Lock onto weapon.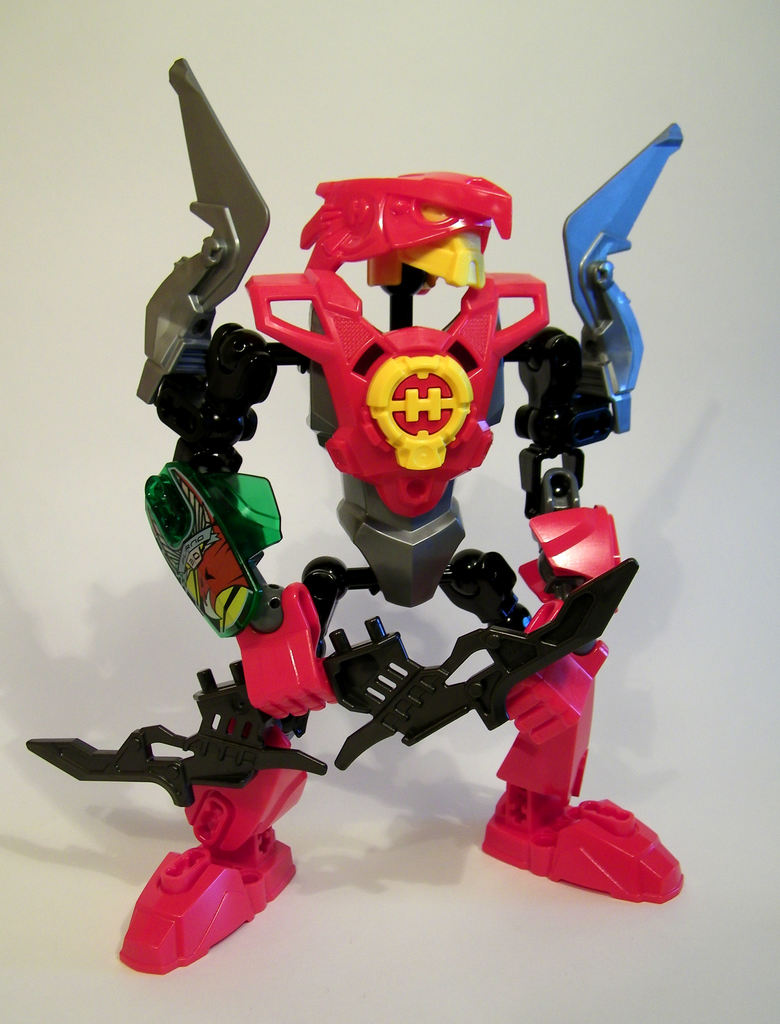
Locked: <box>136,54,270,423</box>.
